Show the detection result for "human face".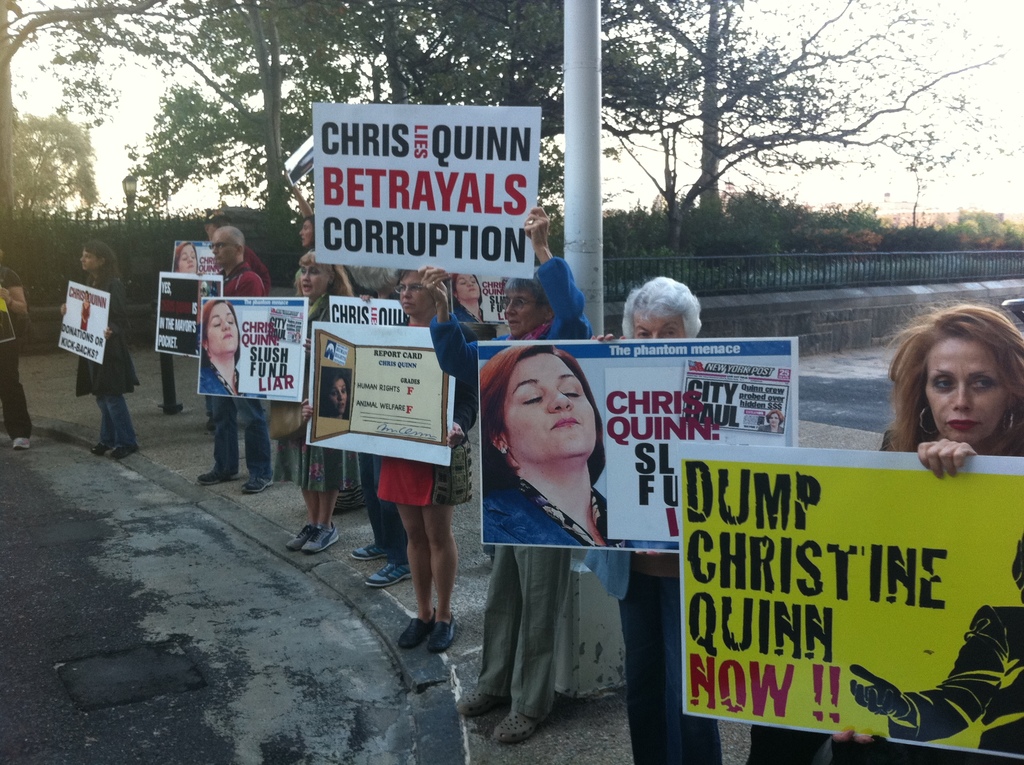
bbox=[300, 265, 330, 296].
